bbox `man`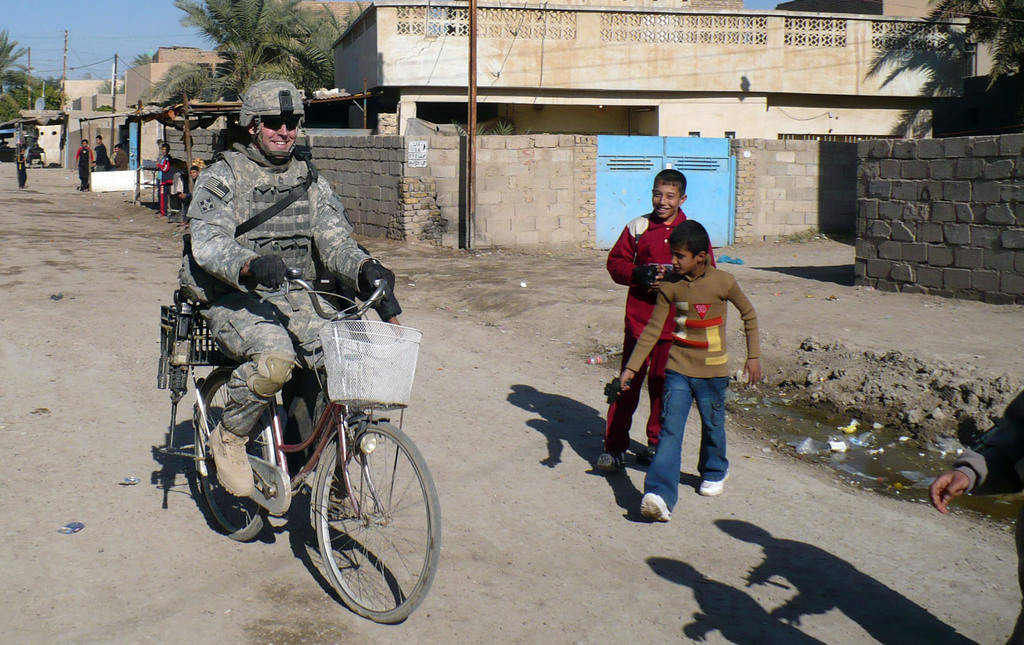
bbox=(167, 93, 397, 543)
